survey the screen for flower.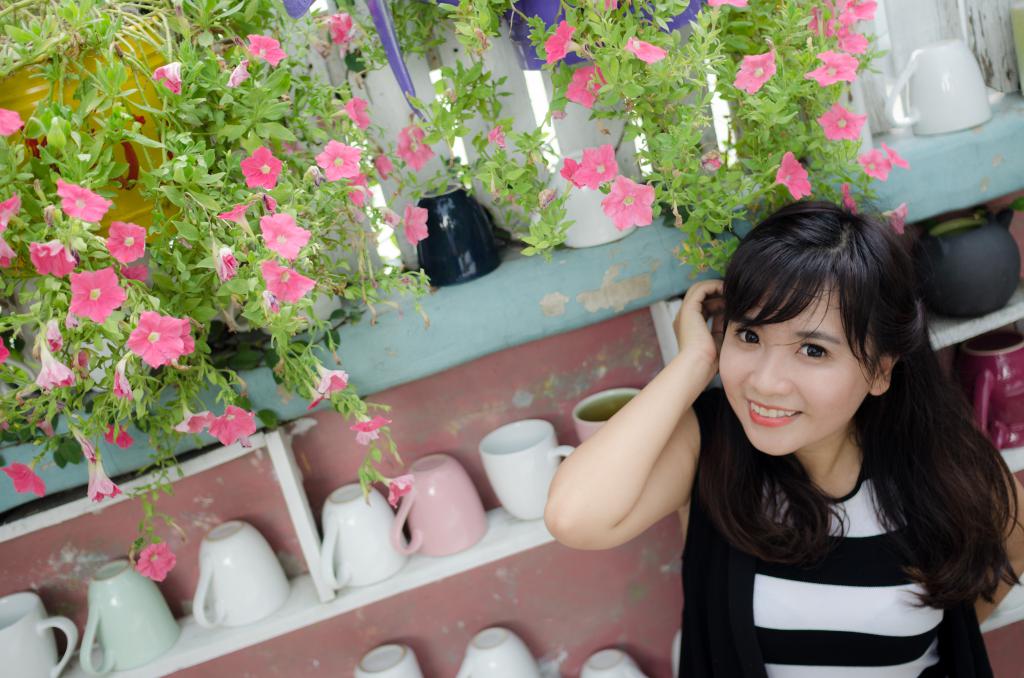
Survey found: pyautogui.locateOnScreen(42, 316, 66, 355).
